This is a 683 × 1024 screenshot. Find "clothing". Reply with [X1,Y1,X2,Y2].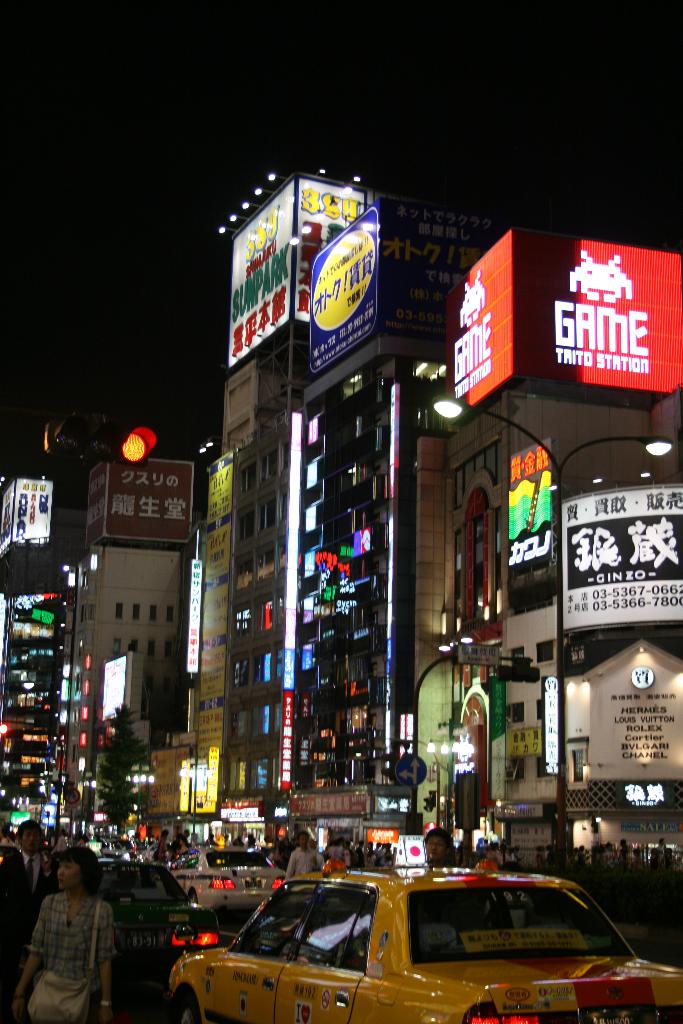
[475,858,496,869].
